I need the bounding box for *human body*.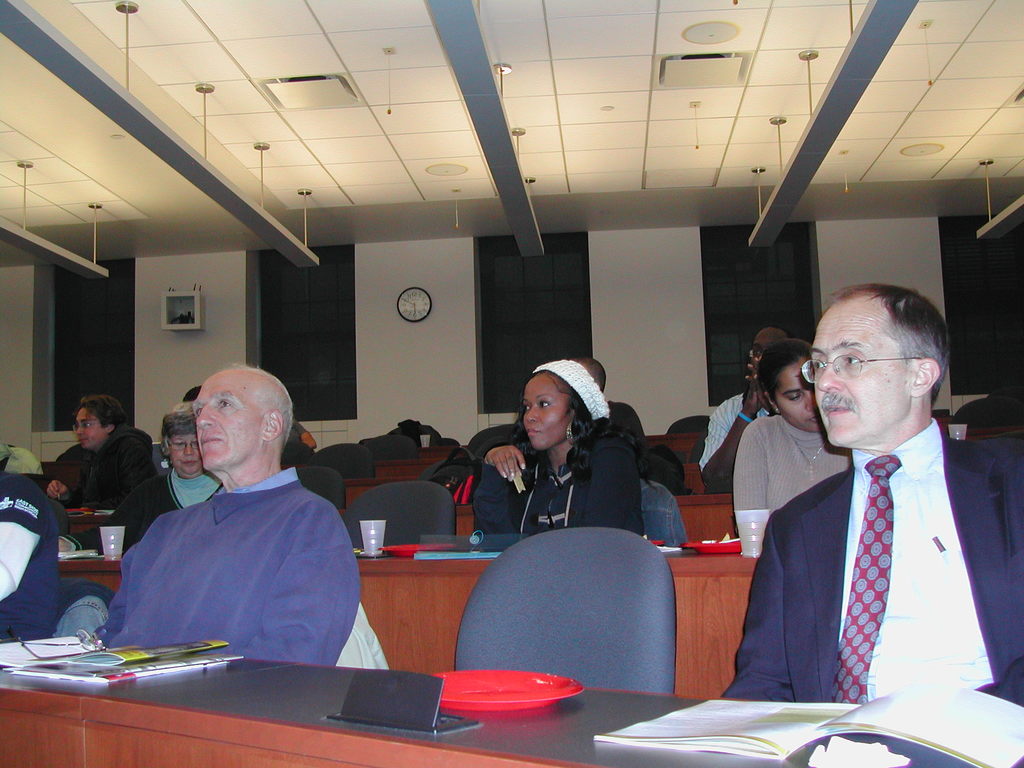
Here it is: <box>90,381,366,692</box>.
